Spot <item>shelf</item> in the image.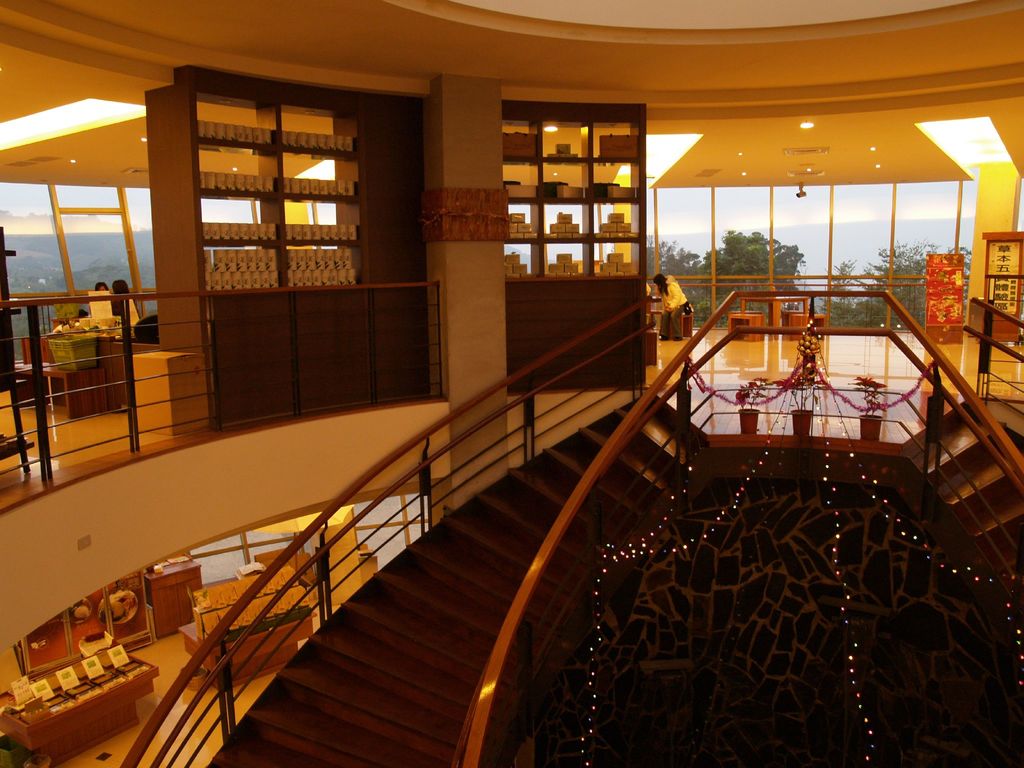
<item>shelf</item> found at bbox=(550, 204, 596, 237).
